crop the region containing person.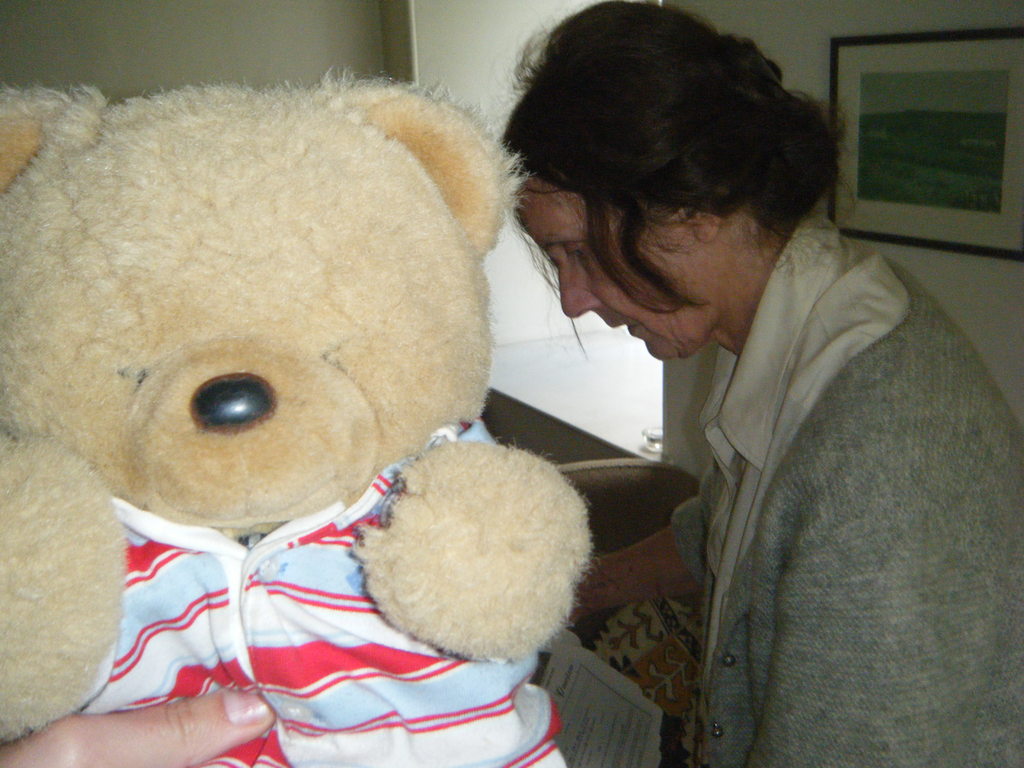
Crop region: left=0, top=688, right=284, bottom=767.
